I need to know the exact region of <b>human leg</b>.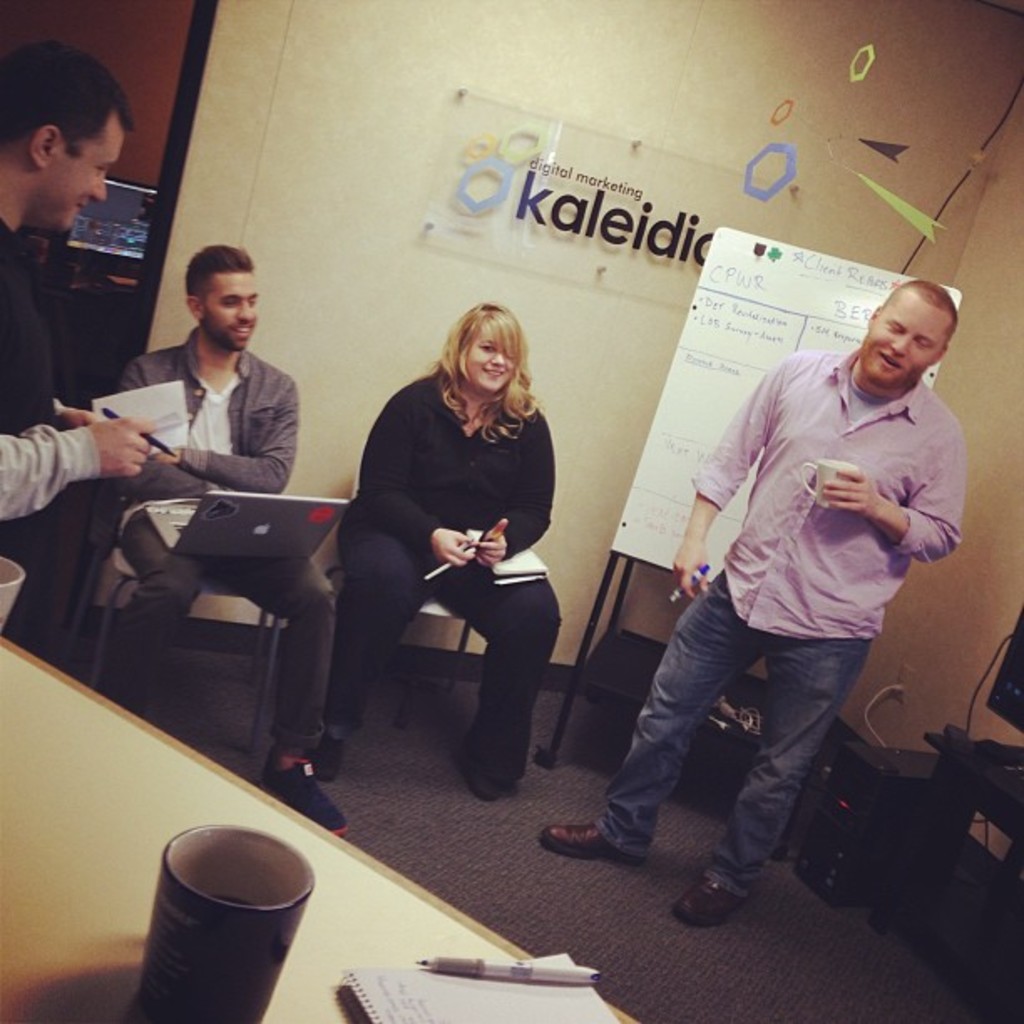
Region: [686,639,863,922].
